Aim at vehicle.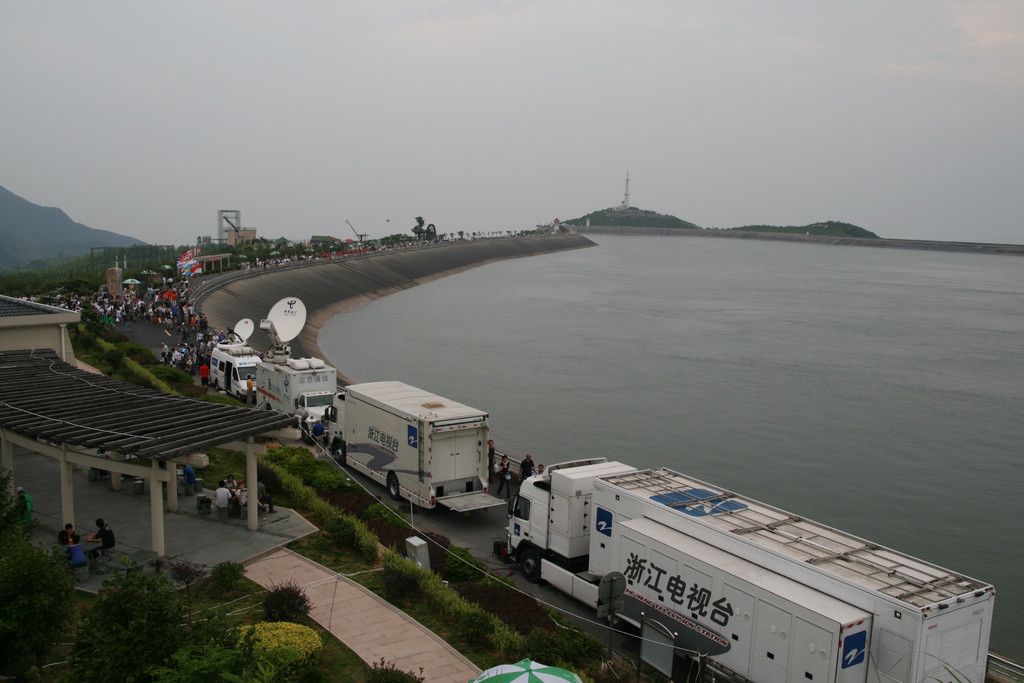
Aimed at bbox=(253, 361, 333, 441).
